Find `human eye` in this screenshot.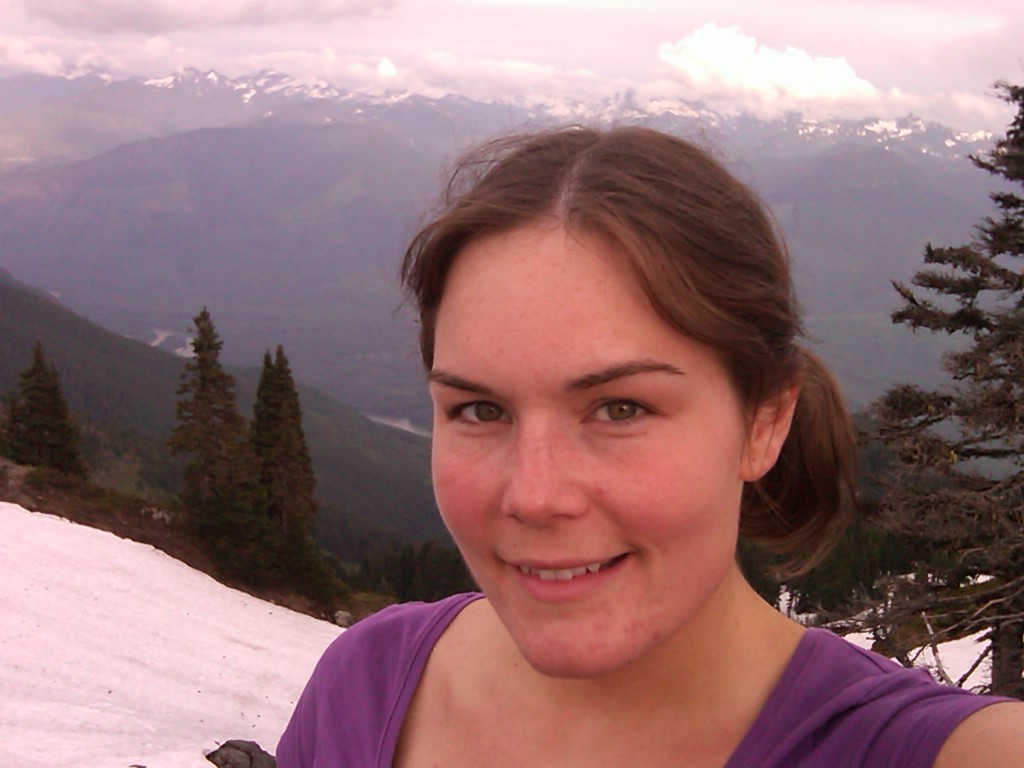
The bounding box for `human eye` is [568, 394, 691, 457].
